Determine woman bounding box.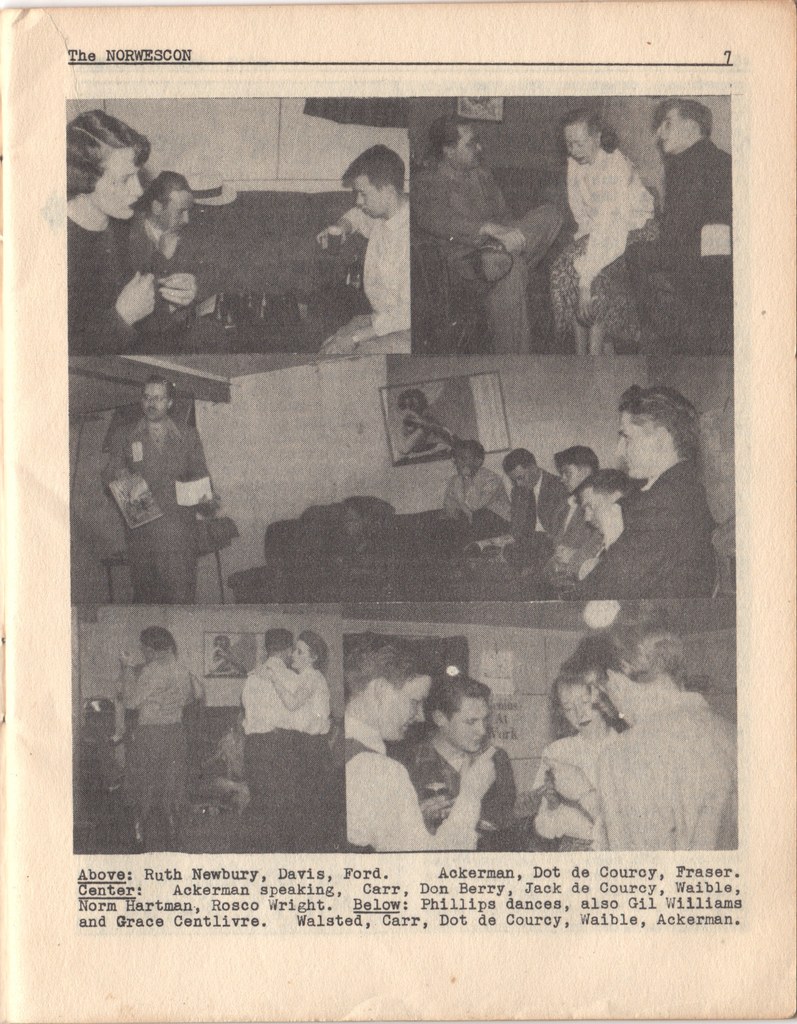
Determined: bbox(255, 630, 334, 845).
